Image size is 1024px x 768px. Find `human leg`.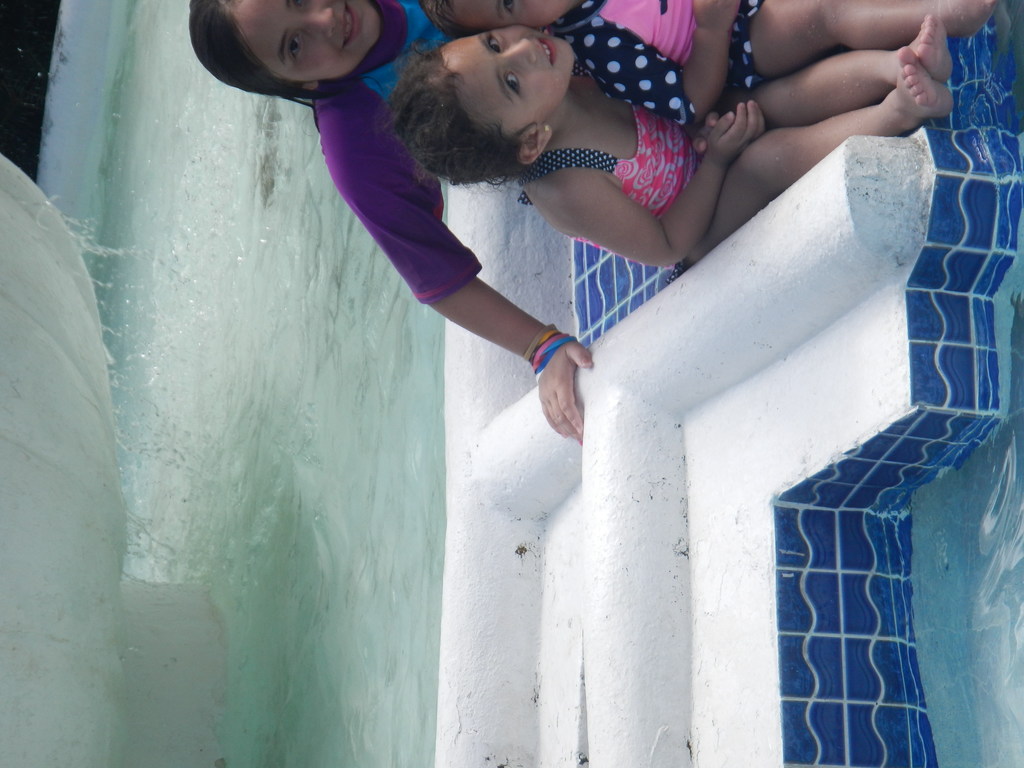
BBox(751, 0, 985, 63).
